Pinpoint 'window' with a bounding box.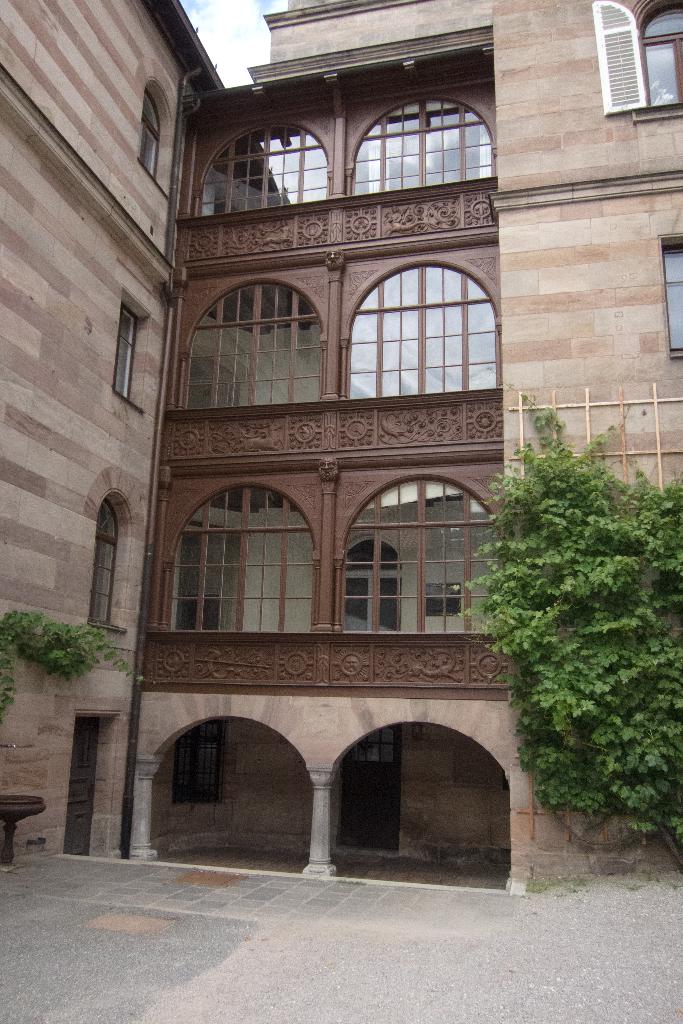
352 91 498 201.
